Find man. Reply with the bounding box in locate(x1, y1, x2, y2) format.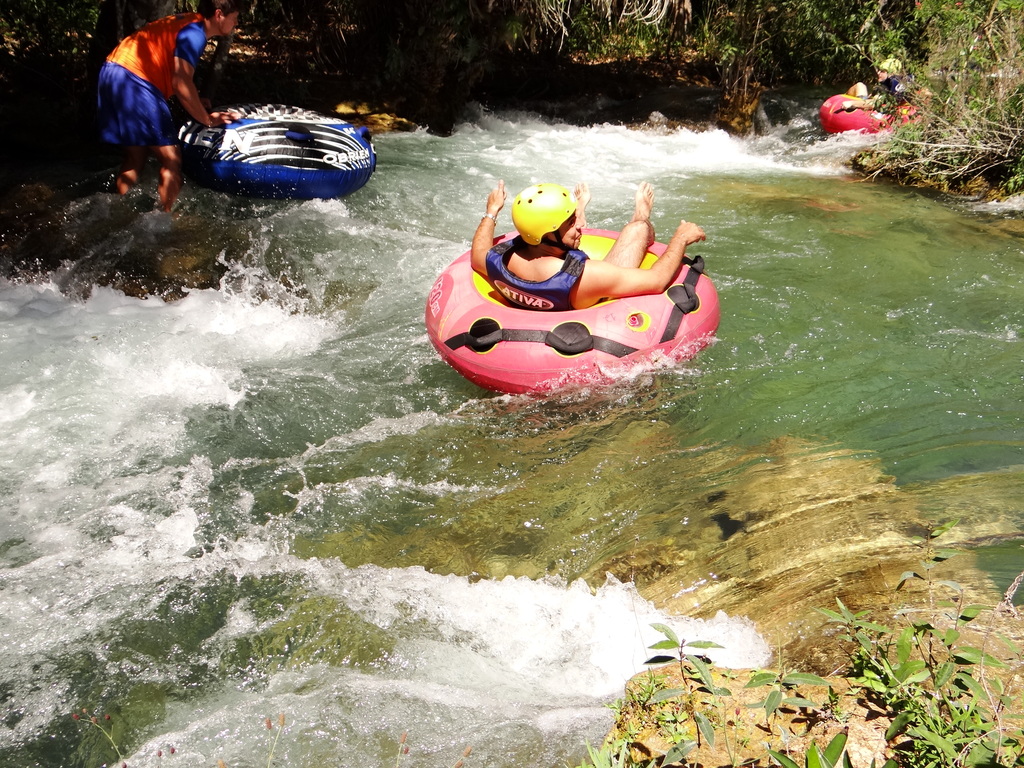
locate(79, 20, 248, 204).
